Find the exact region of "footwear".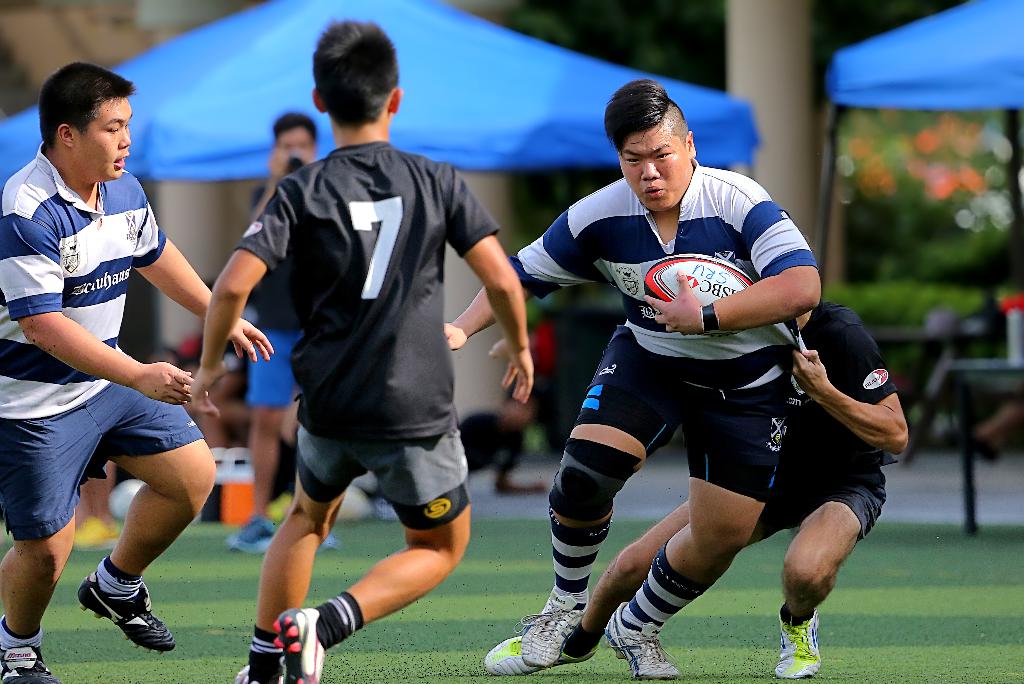
Exact region: detection(70, 514, 124, 556).
